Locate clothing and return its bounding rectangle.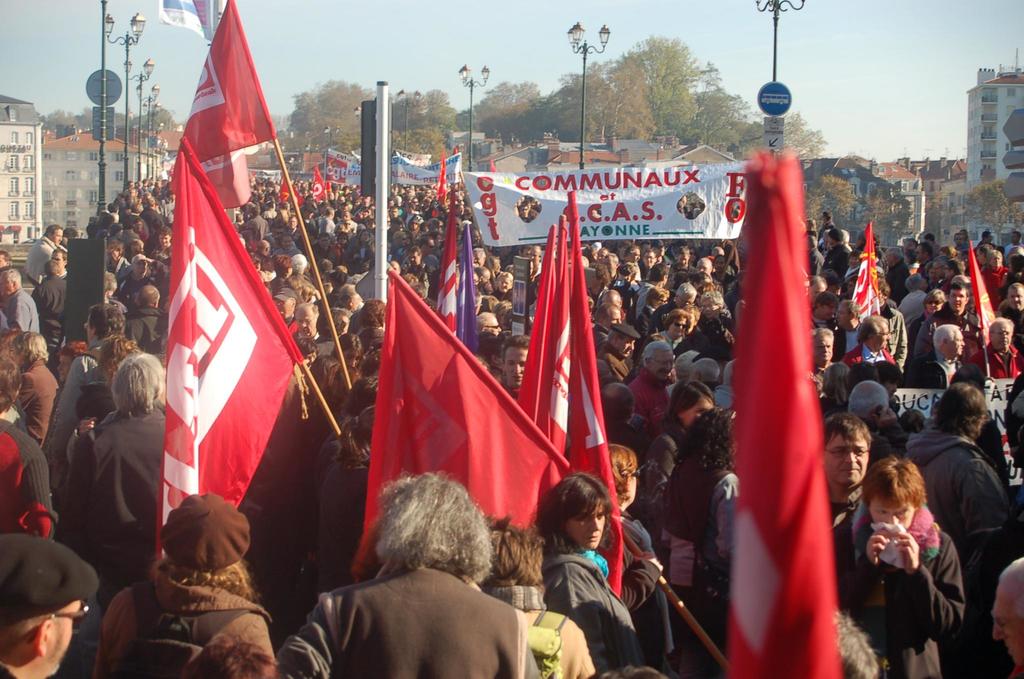
bbox=[541, 544, 650, 669].
